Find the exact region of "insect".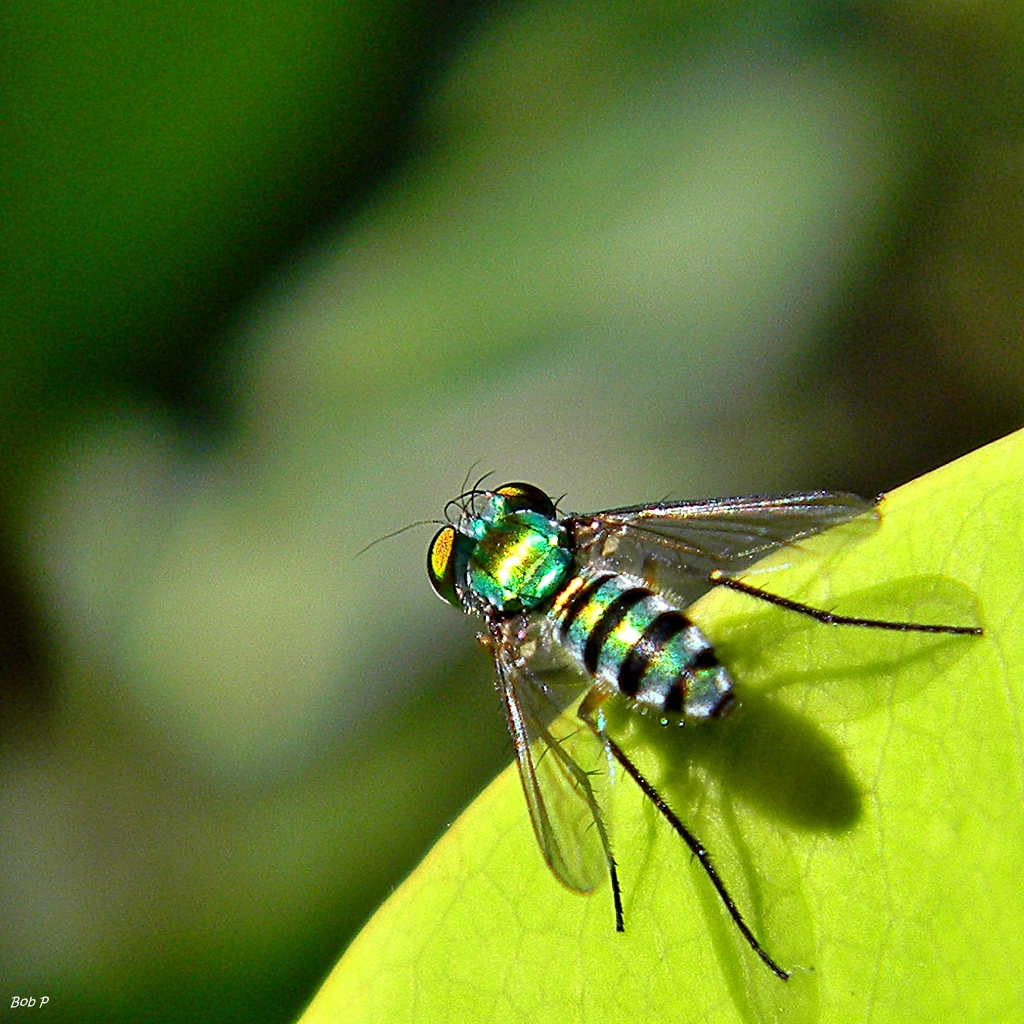
Exact region: [left=350, top=467, right=983, bottom=987].
